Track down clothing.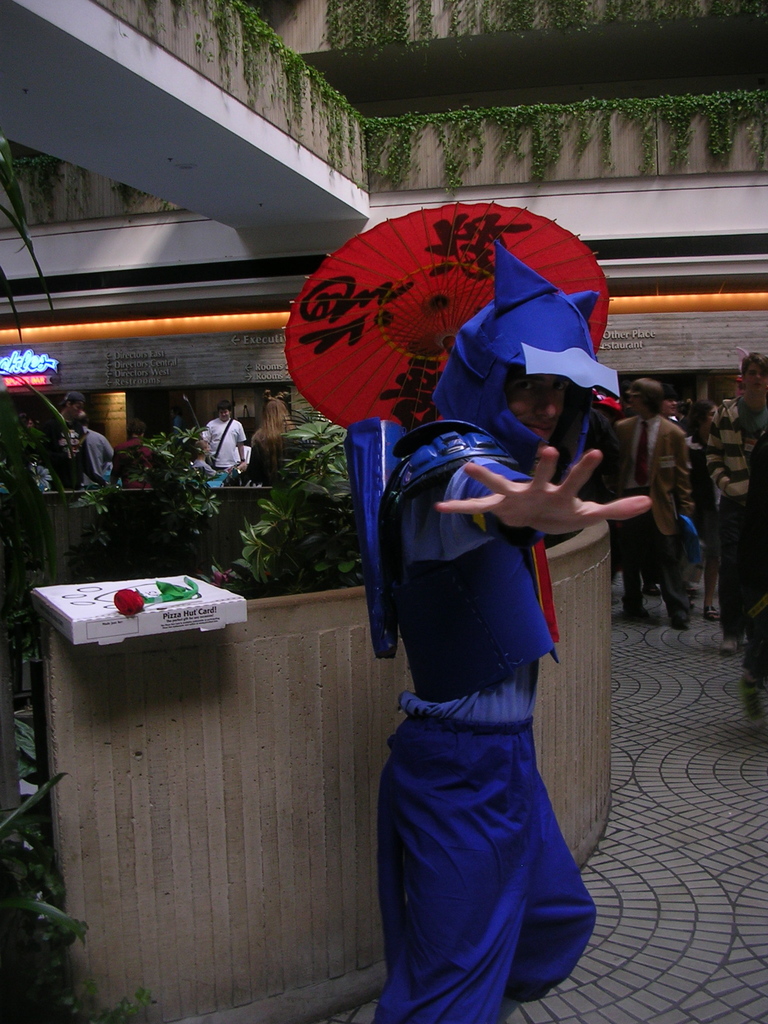
Tracked to select_region(242, 429, 289, 483).
